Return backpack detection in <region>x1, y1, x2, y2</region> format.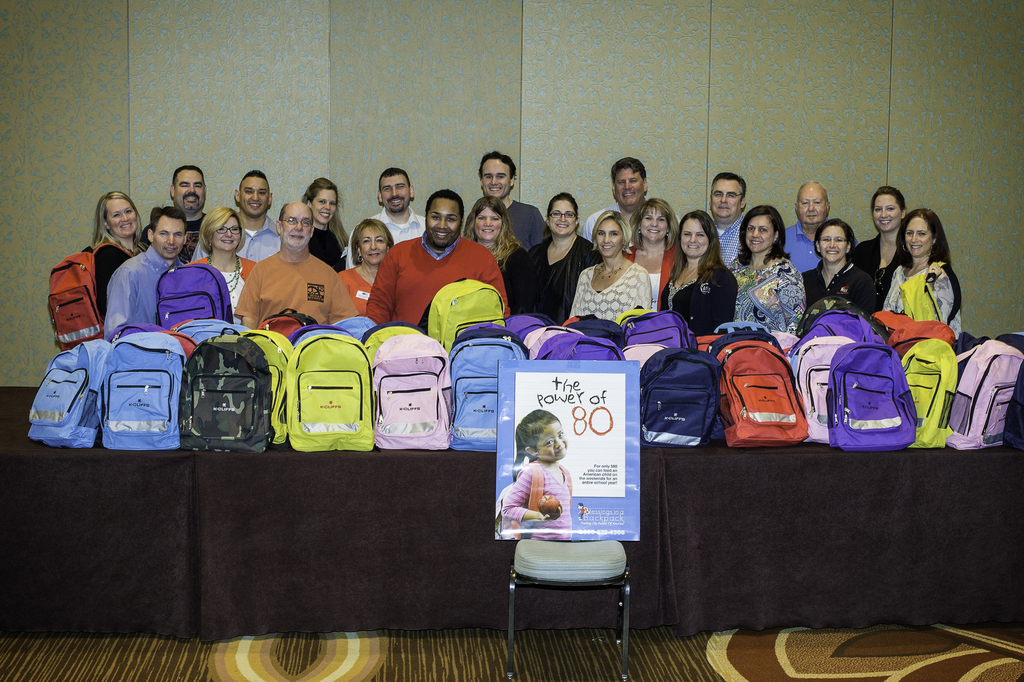
<region>618, 344, 674, 392</region>.
